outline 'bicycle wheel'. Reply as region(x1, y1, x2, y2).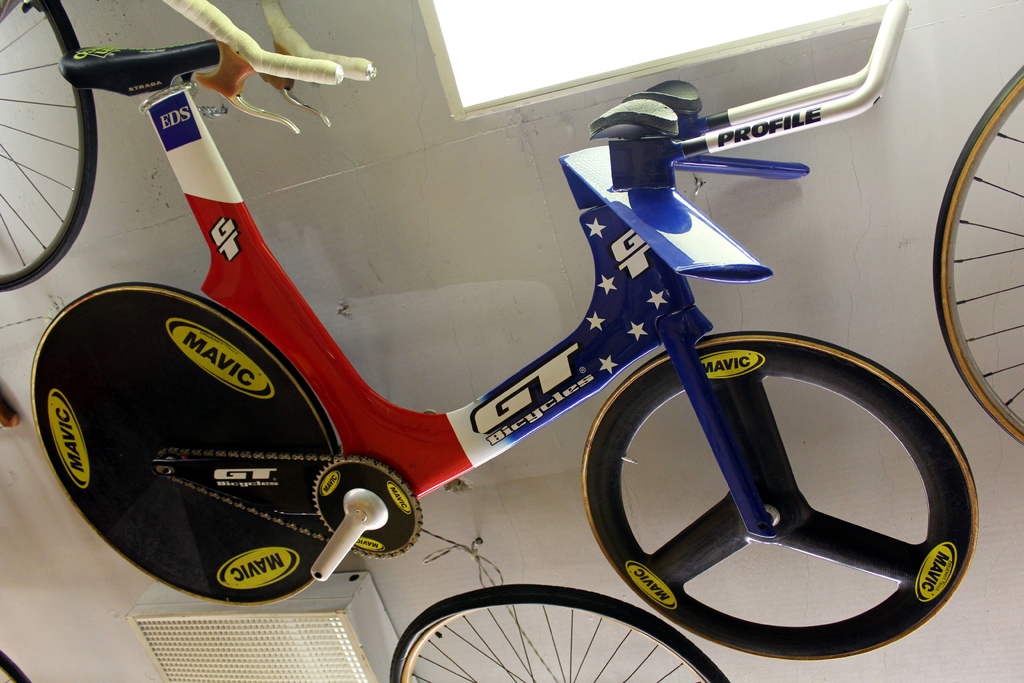
region(936, 68, 1023, 446).
